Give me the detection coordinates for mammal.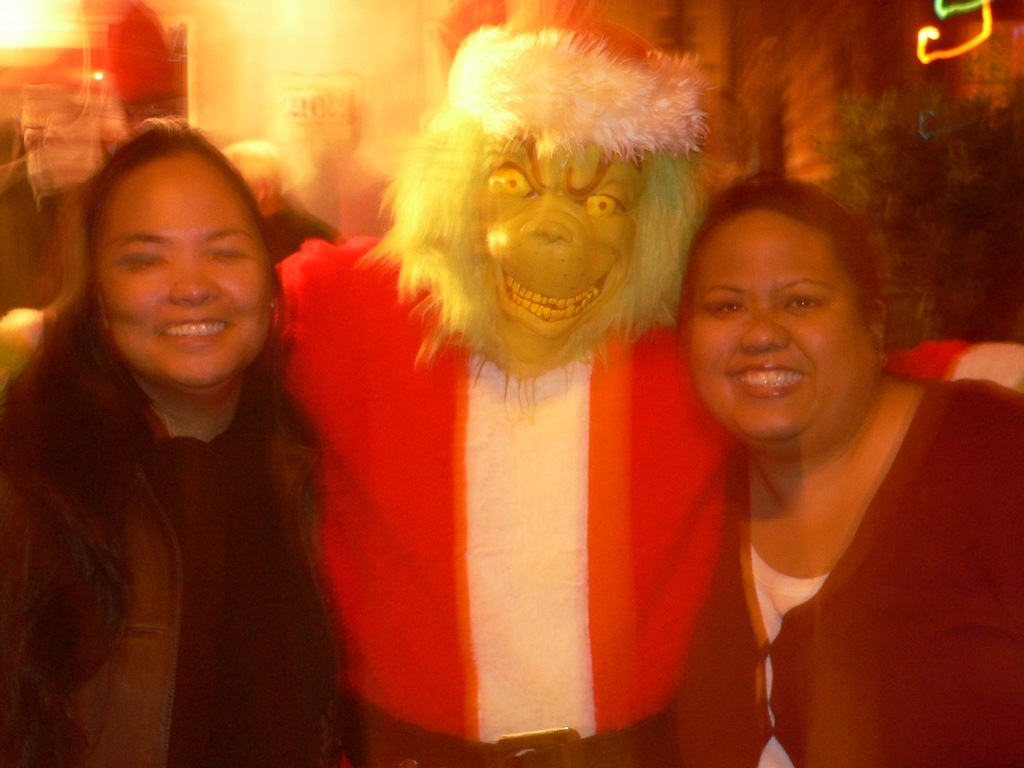
rect(218, 140, 340, 279).
